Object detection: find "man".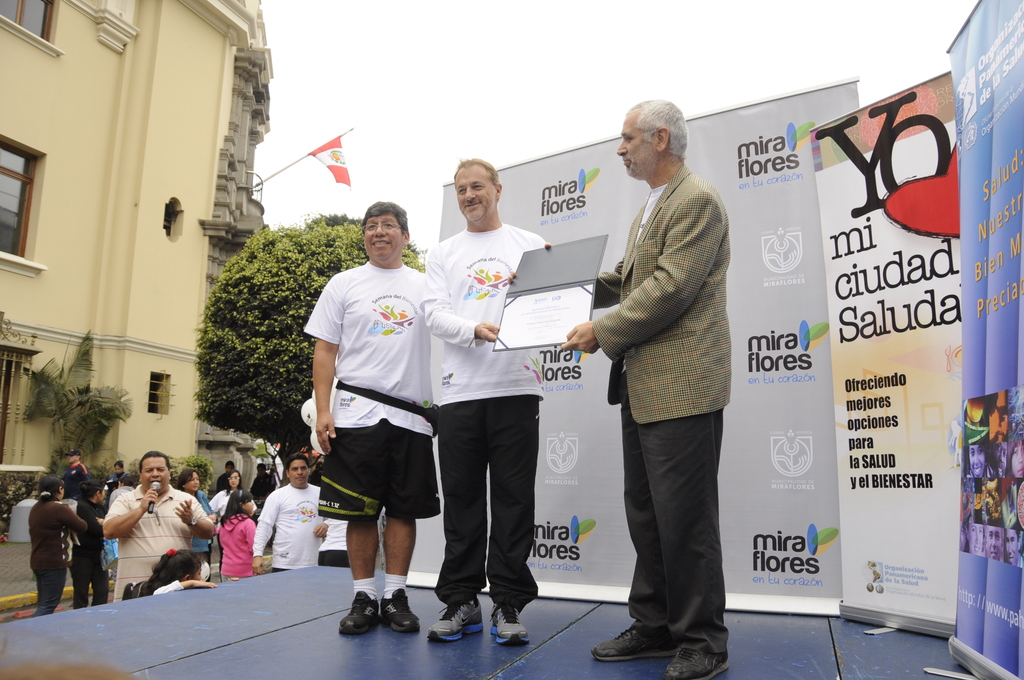
[x1=984, y1=441, x2=1005, y2=476].
